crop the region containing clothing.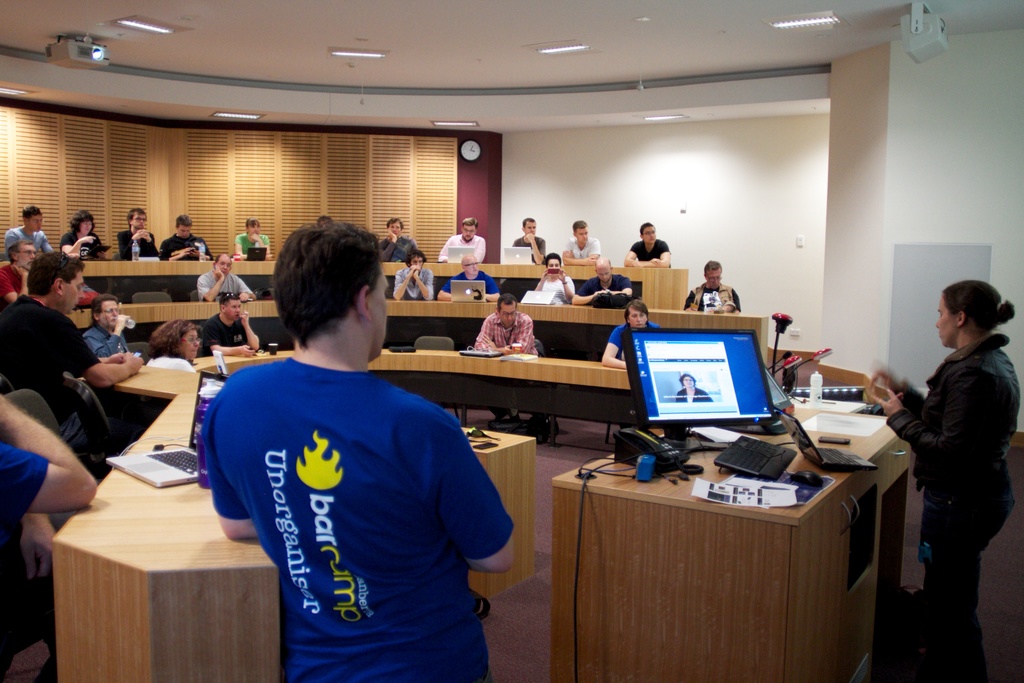
Crop region: l=676, t=390, r=715, b=399.
